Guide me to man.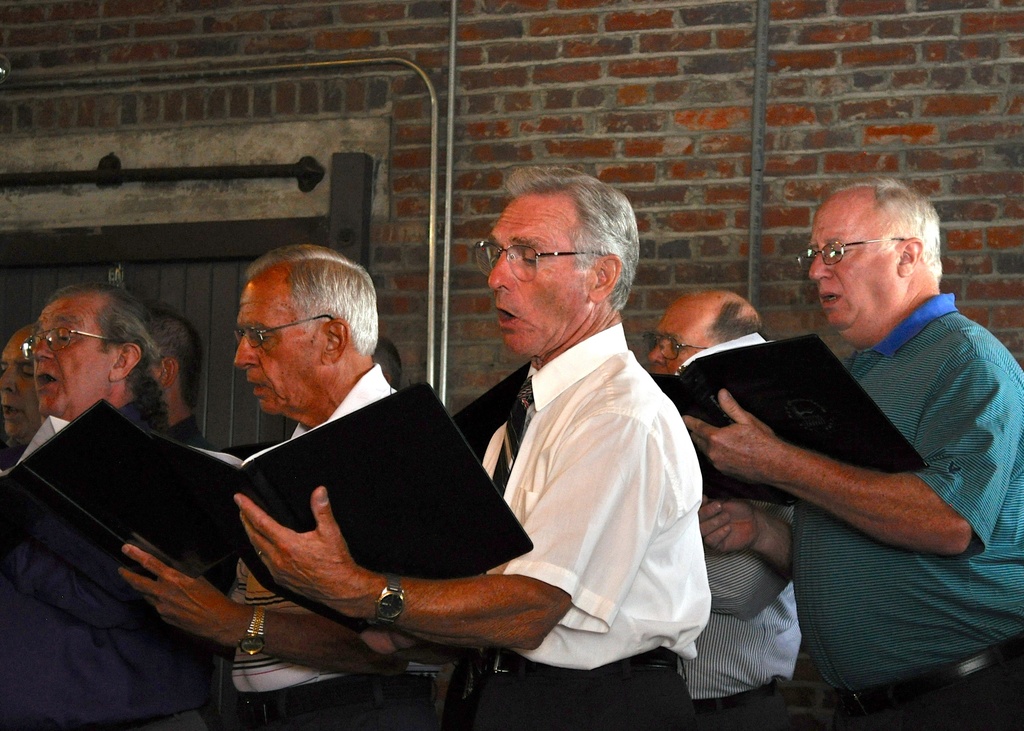
Guidance: 132/312/218/450.
